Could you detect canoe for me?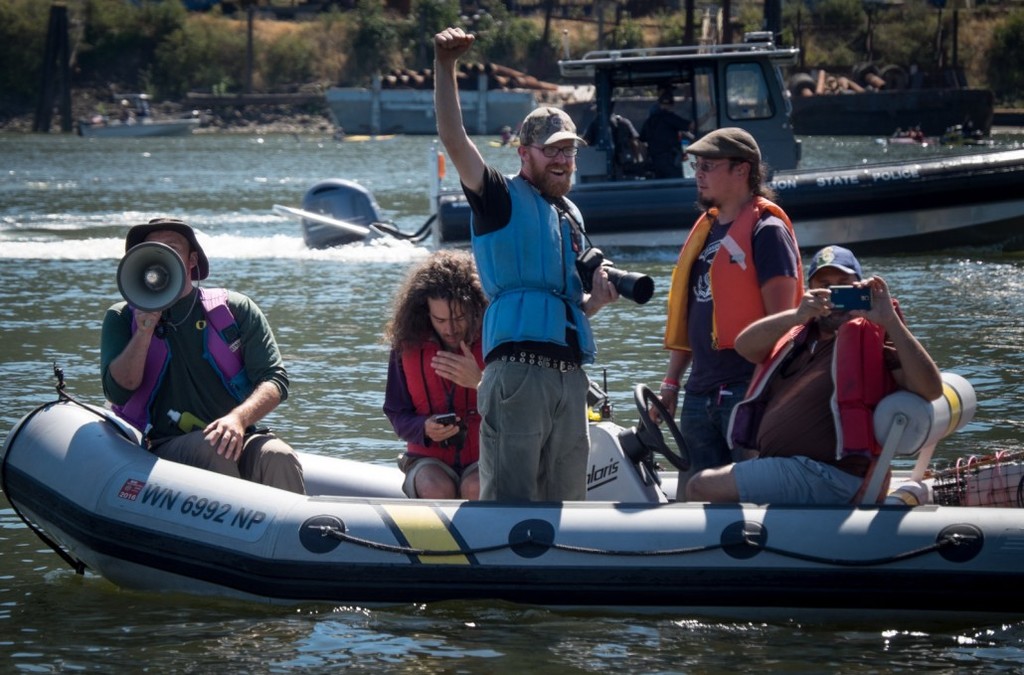
Detection result: bbox=(0, 461, 1004, 590).
